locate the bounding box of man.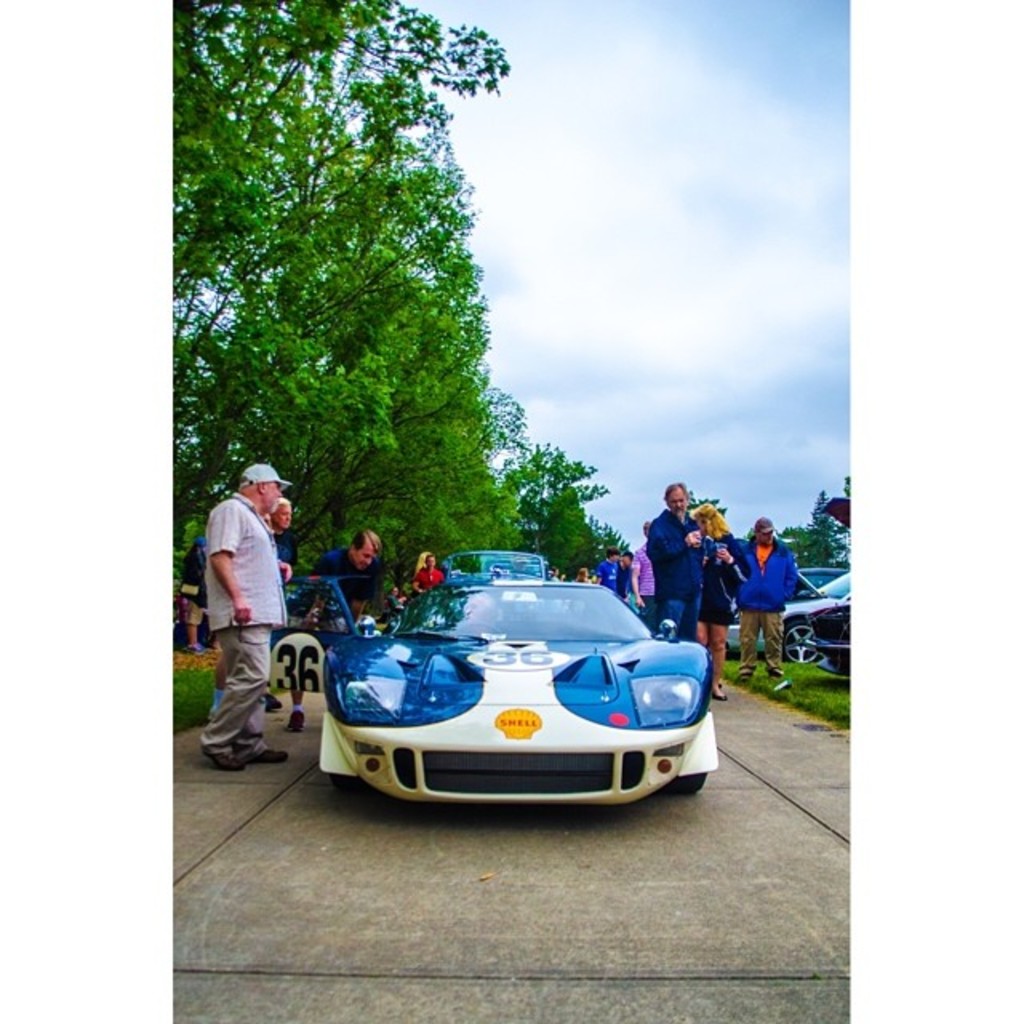
Bounding box: crop(283, 528, 392, 726).
